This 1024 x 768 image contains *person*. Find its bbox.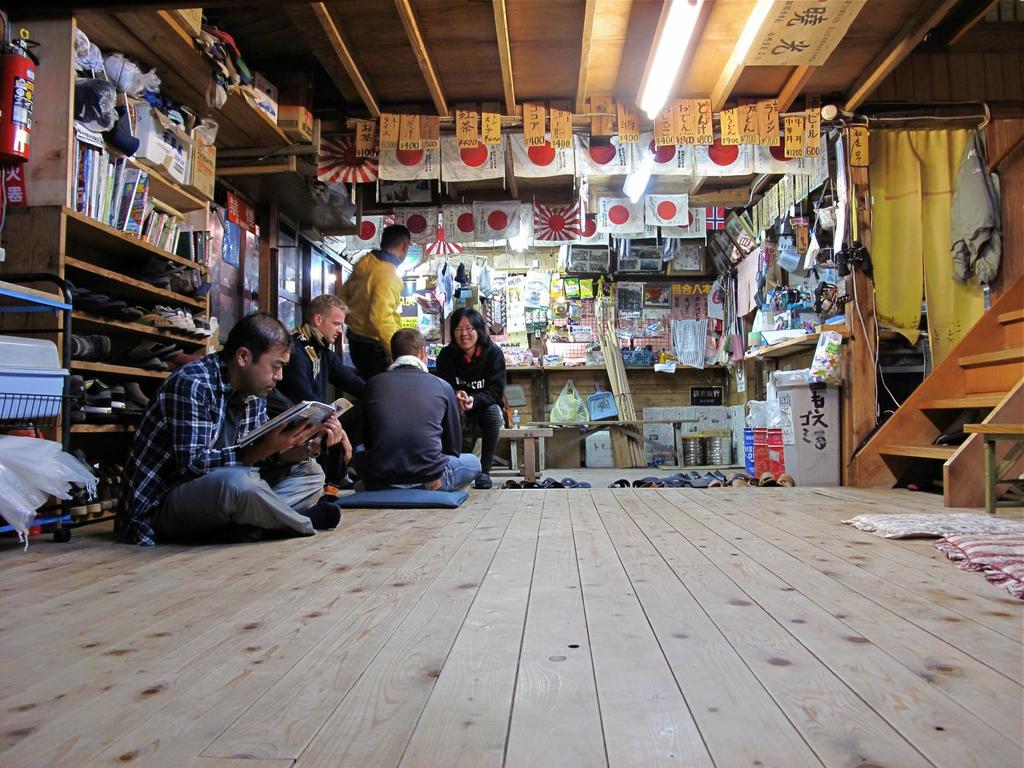
x1=112 y1=310 x2=341 y2=540.
